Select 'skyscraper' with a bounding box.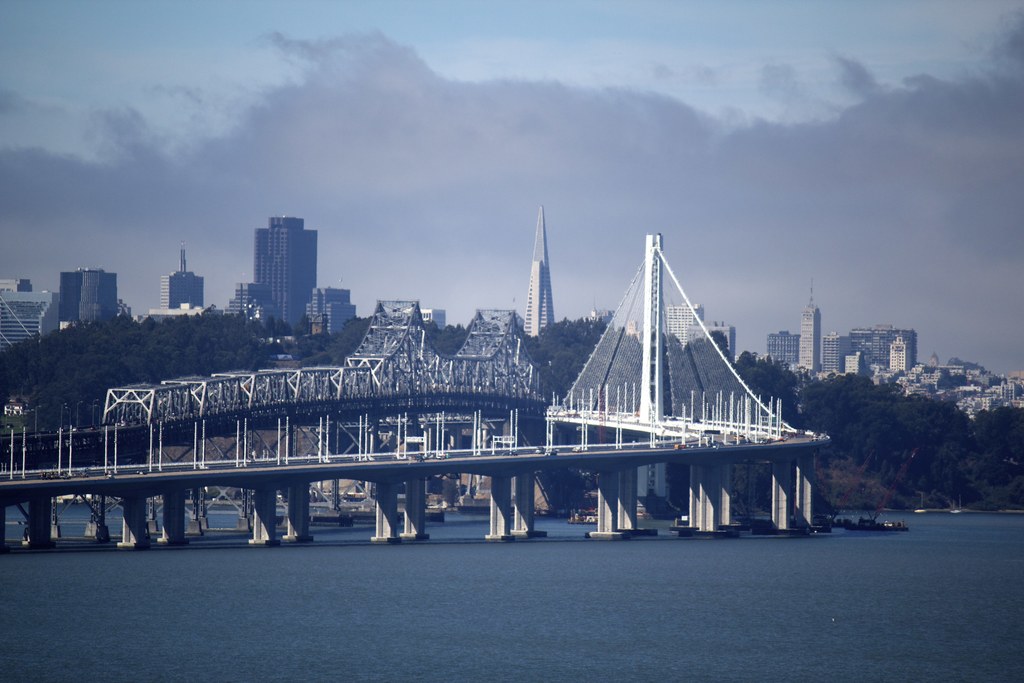
BBox(798, 277, 826, 378).
